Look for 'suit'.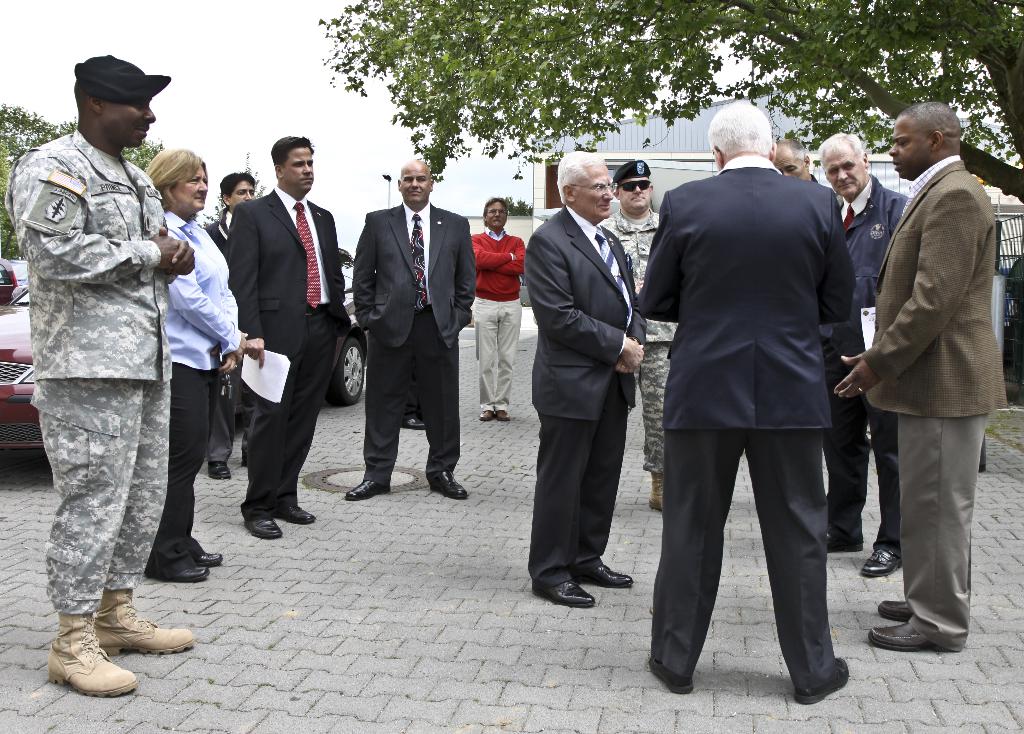
Found: left=521, top=203, right=646, bottom=584.
